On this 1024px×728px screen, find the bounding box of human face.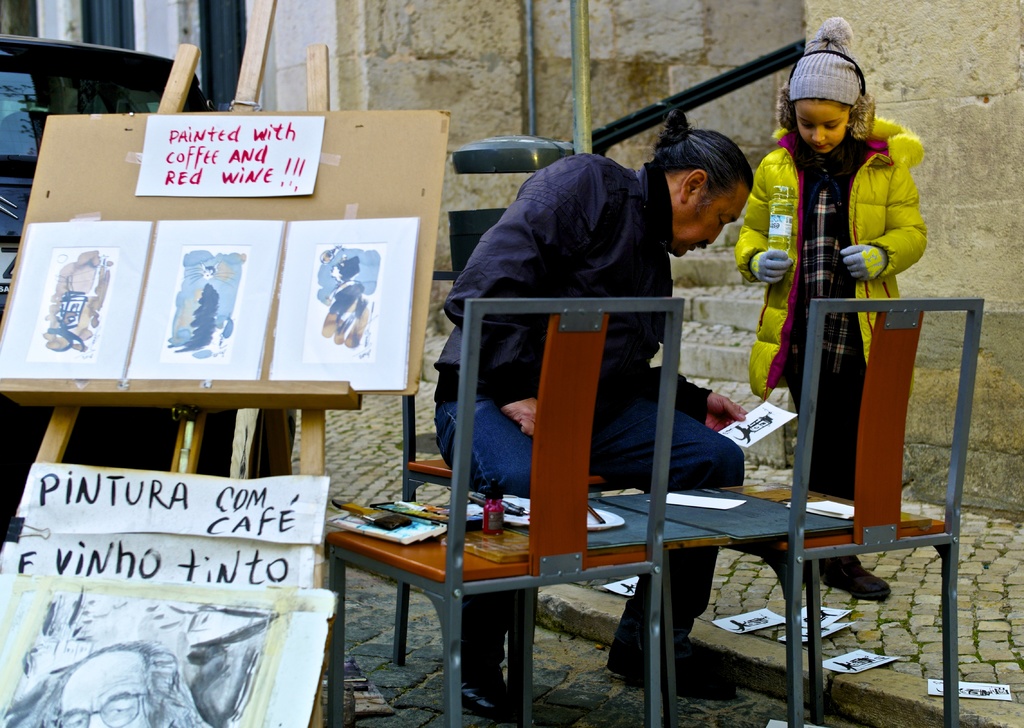
Bounding box: rect(673, 180, 753, 259).
